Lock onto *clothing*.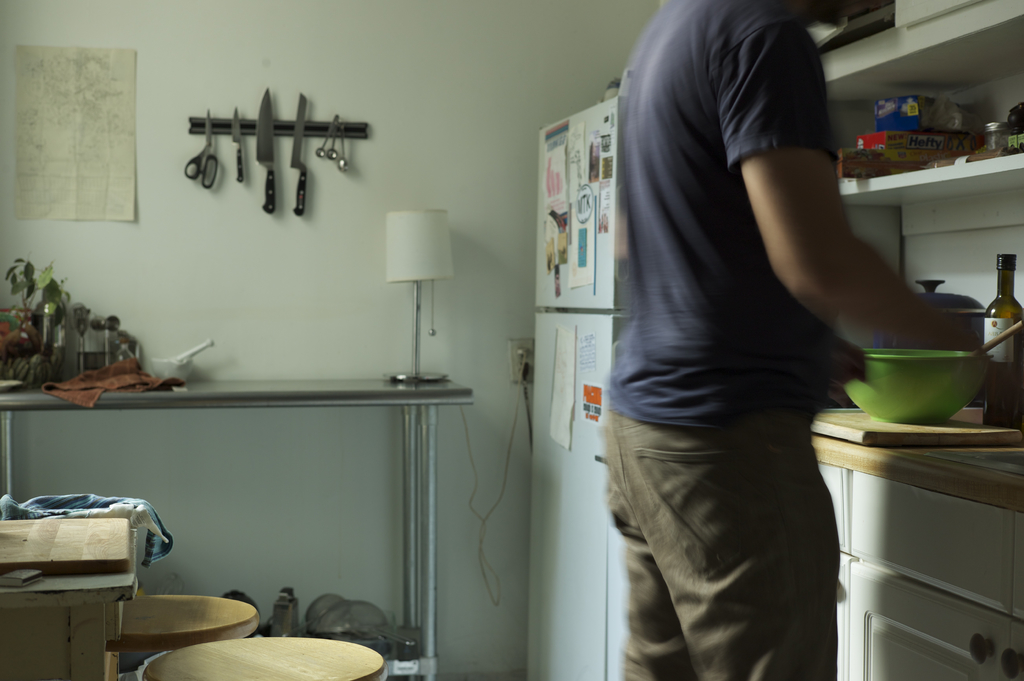
Locked: [x1=604, y1=0, x2=828, y2=680].
